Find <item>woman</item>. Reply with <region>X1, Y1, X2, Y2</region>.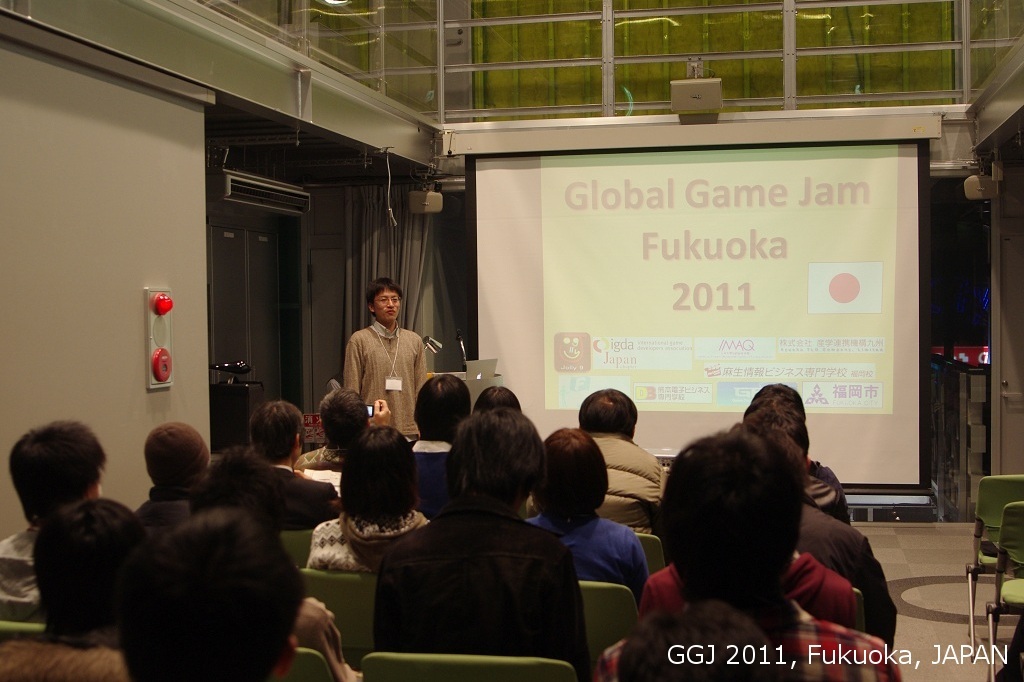
<region>291, 384, 393, 471</region>.
